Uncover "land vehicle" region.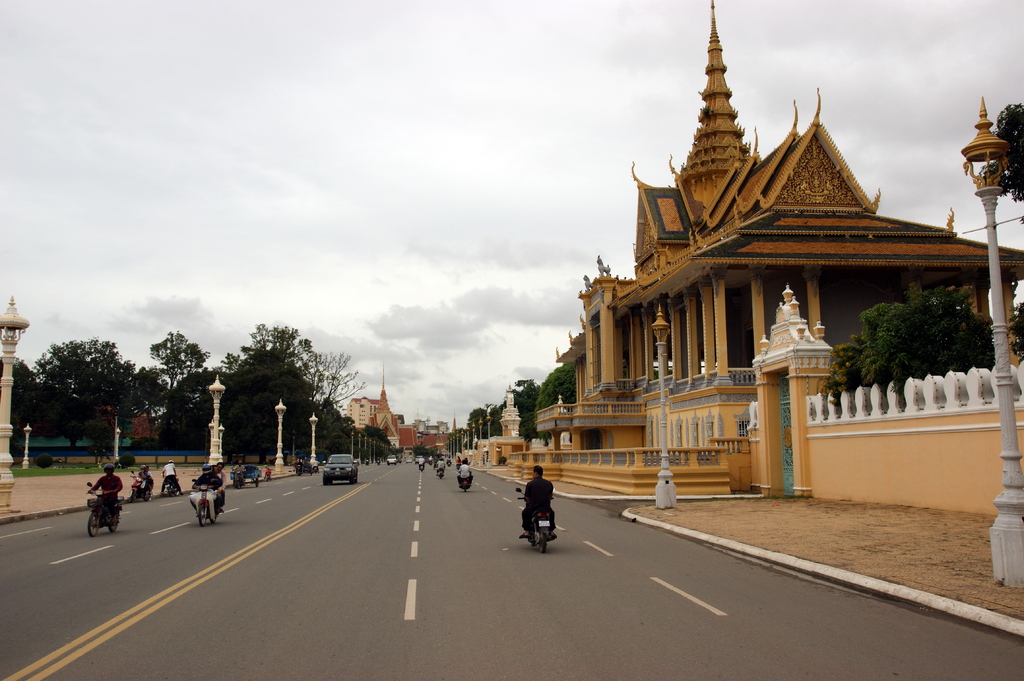
Uncovered: Rect(441, 467, 442, 478).
